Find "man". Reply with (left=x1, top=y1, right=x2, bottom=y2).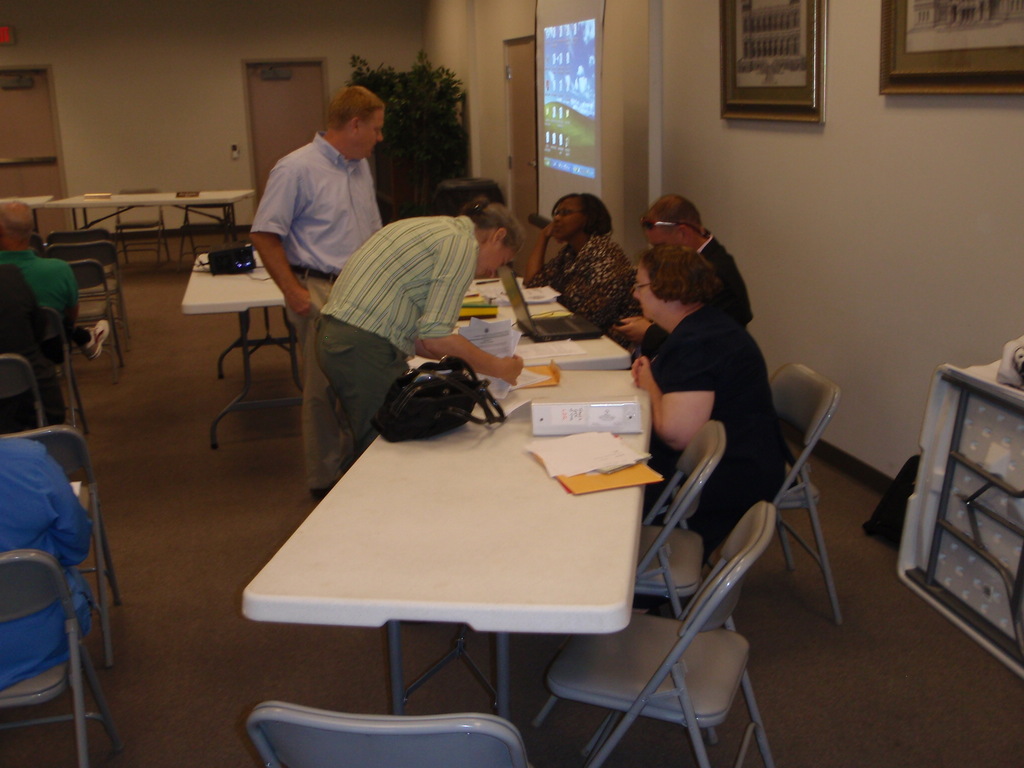
(left=243, top=74, right=403, bottom=502).
